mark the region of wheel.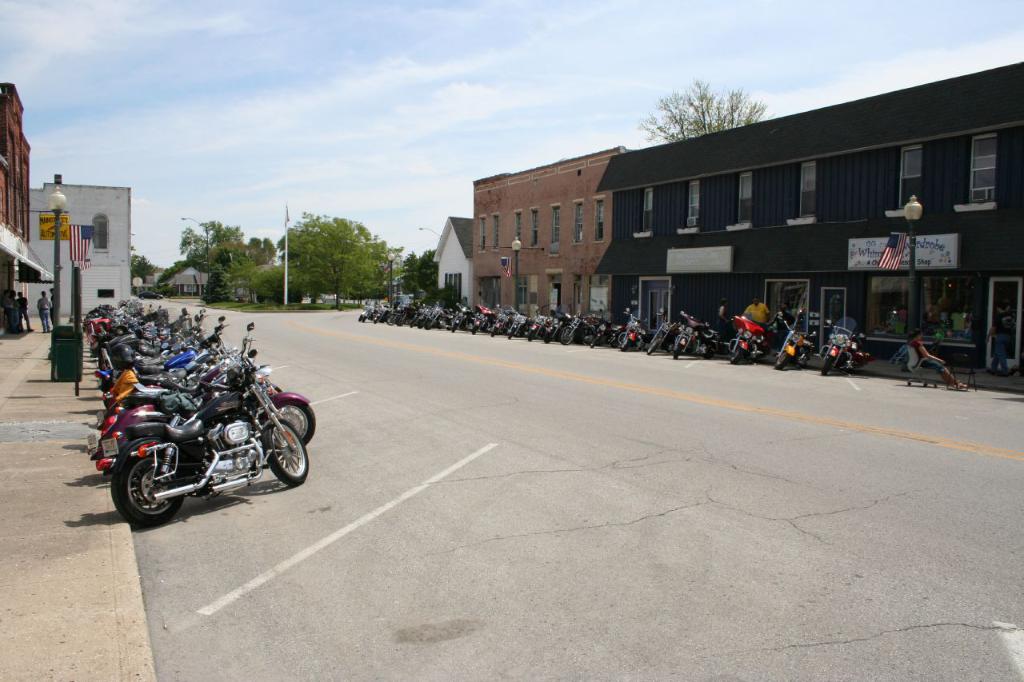
Region: x1=555, y1=328, x2=575, y2=344.
